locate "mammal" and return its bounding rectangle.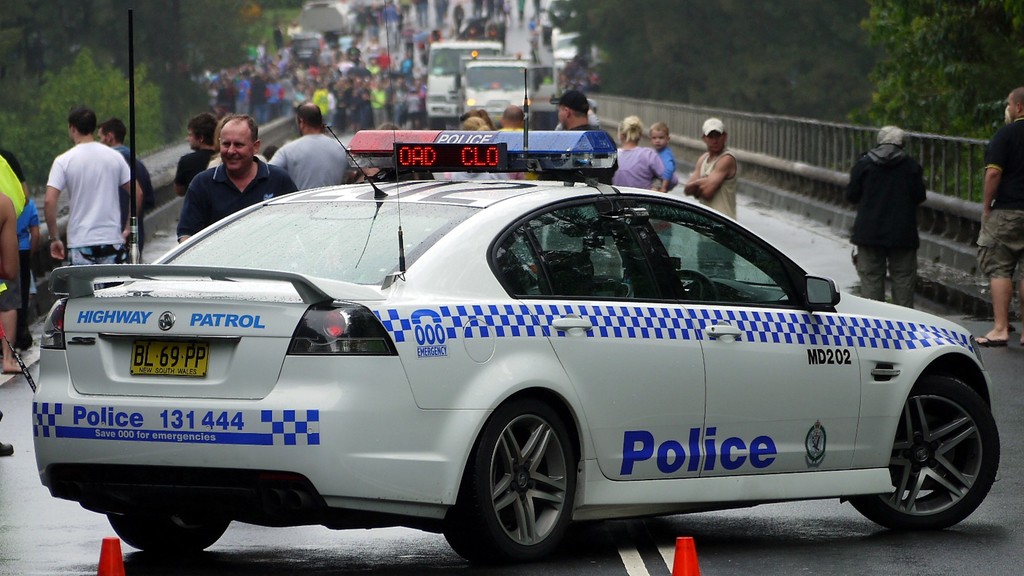
region(955, 89, 1023, 345).
